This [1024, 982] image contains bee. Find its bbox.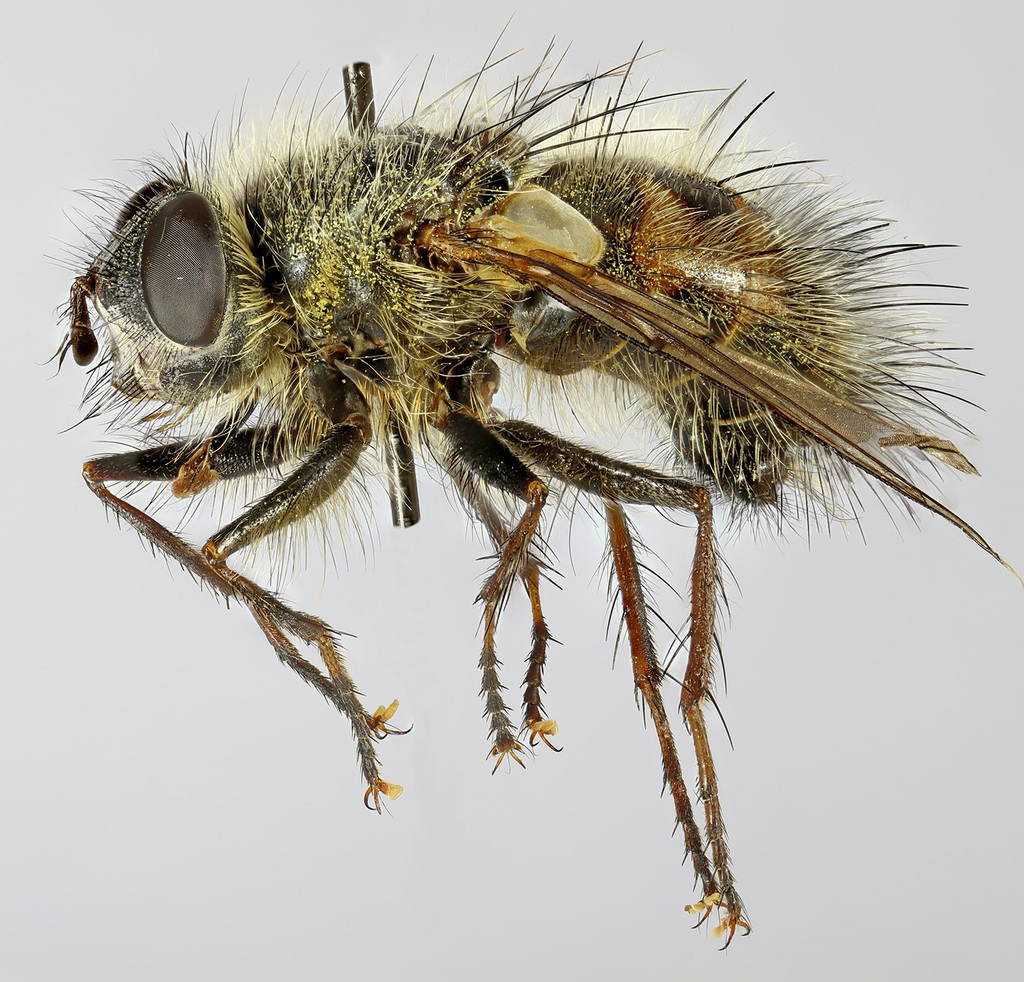
x1=38 y1=86 x2=999 y2=923.
